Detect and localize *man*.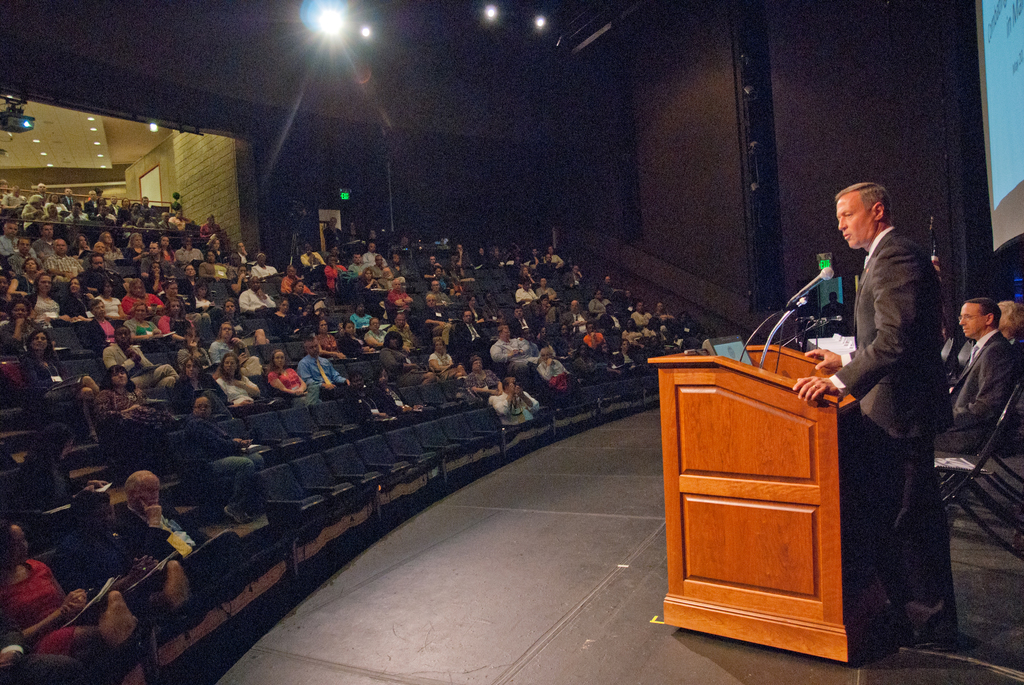
Localized at locate(520, 327, 540, 360).
